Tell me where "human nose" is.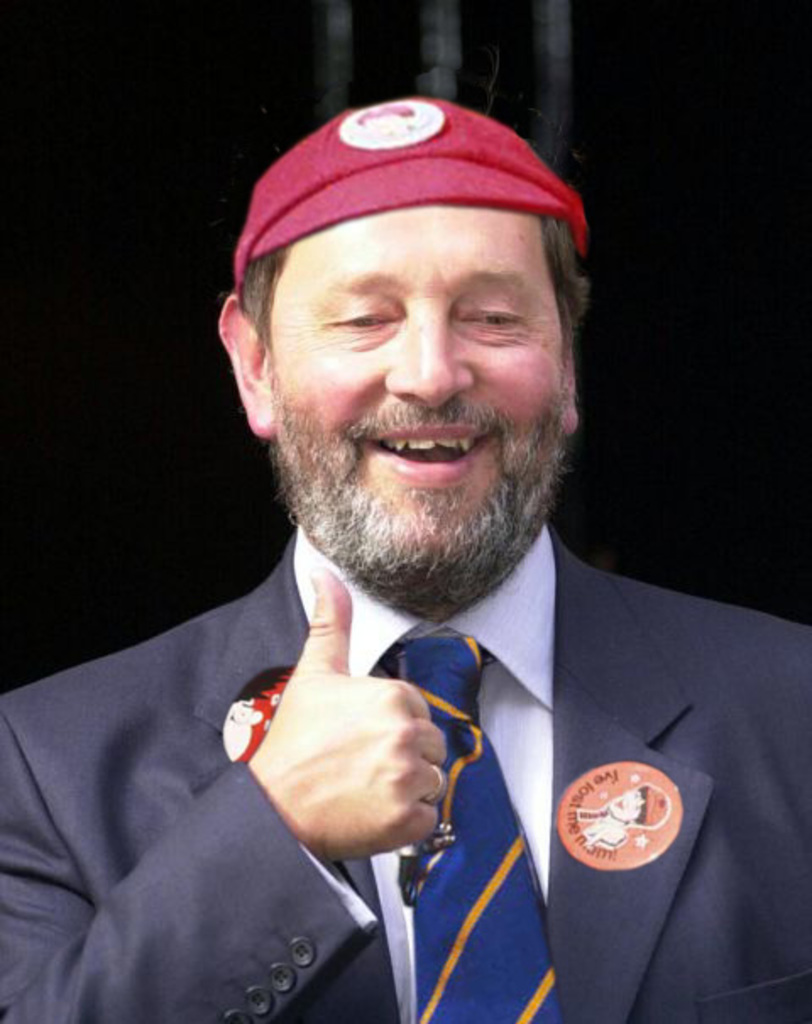
"human nose" is at [left=387, top=298, right=467, bottom=406].
